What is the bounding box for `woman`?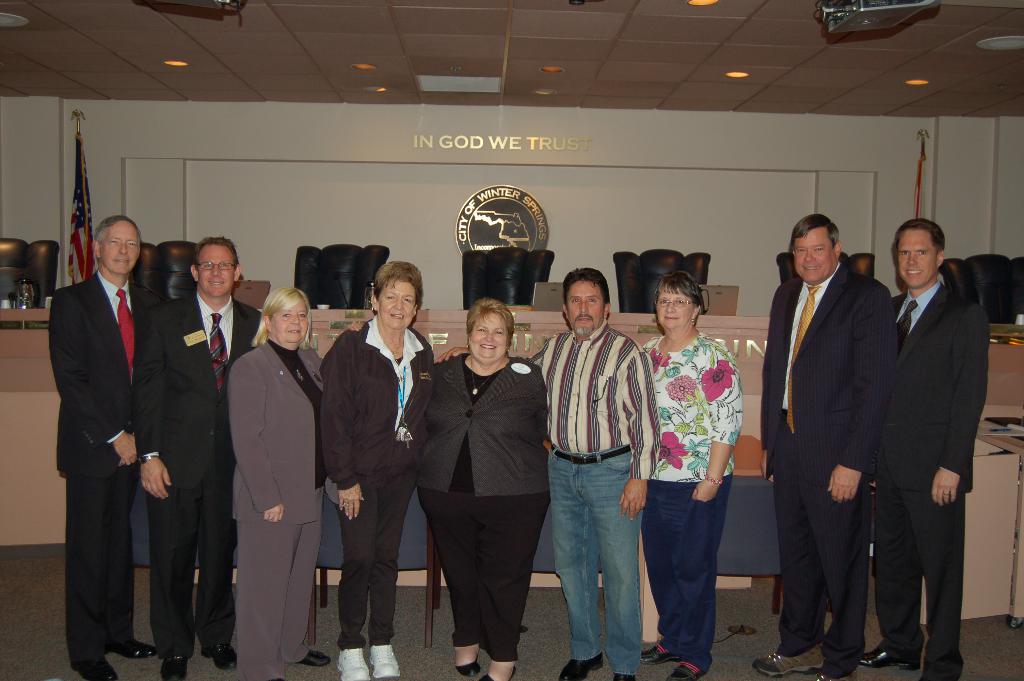
l=639, t=267, r=763, b=660.
